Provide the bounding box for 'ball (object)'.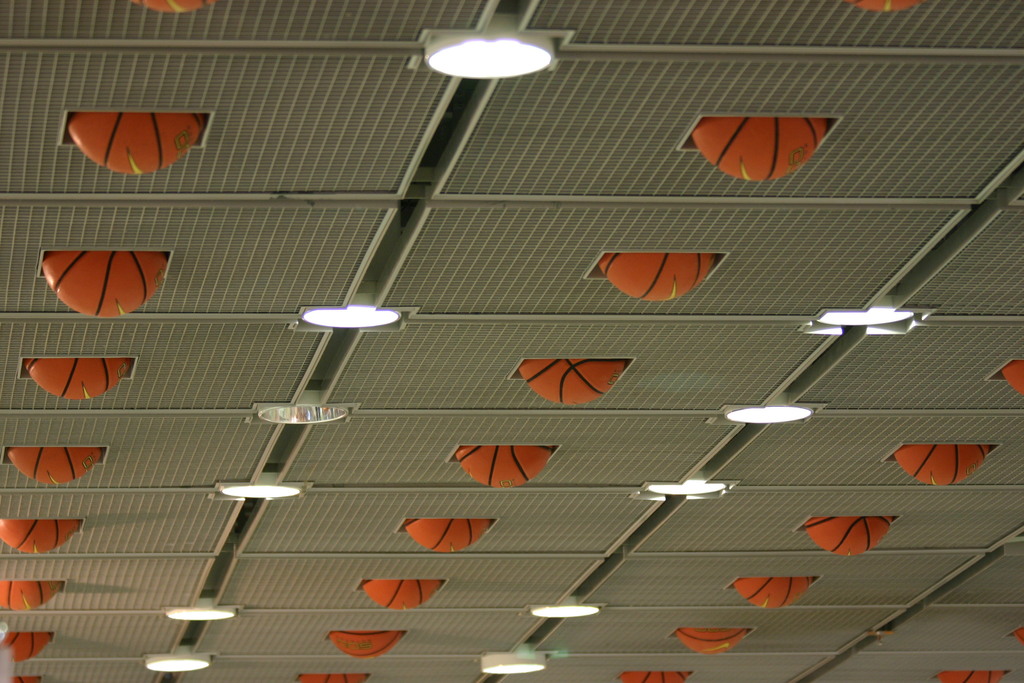
bbox(458, 447, 551, 486).
